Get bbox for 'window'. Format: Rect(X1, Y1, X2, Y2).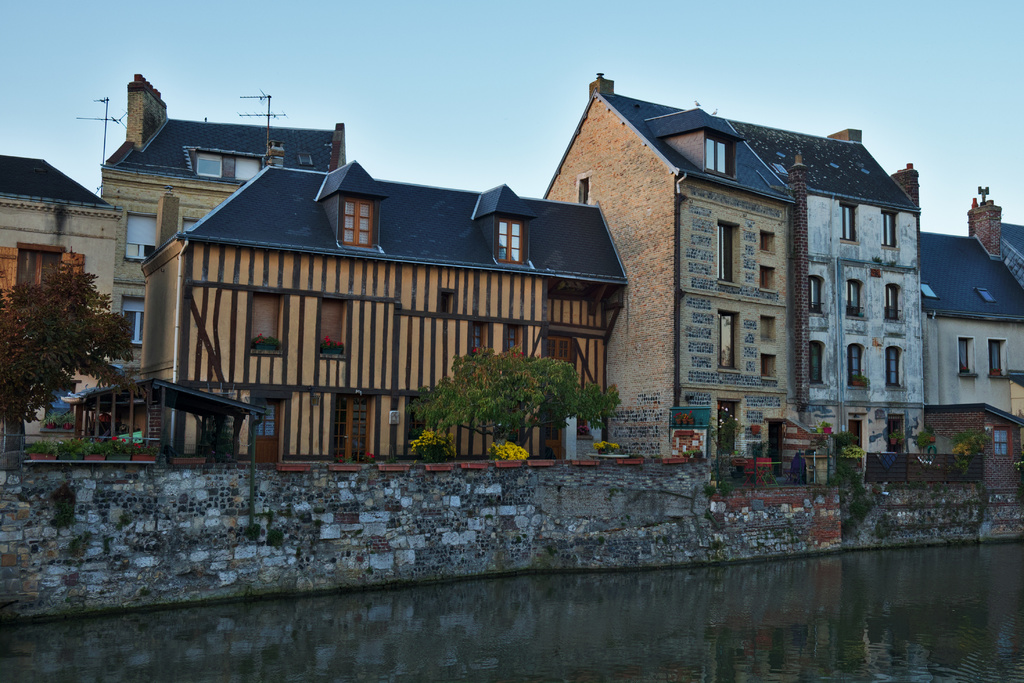
Rect(343, 196, 376, 254).
